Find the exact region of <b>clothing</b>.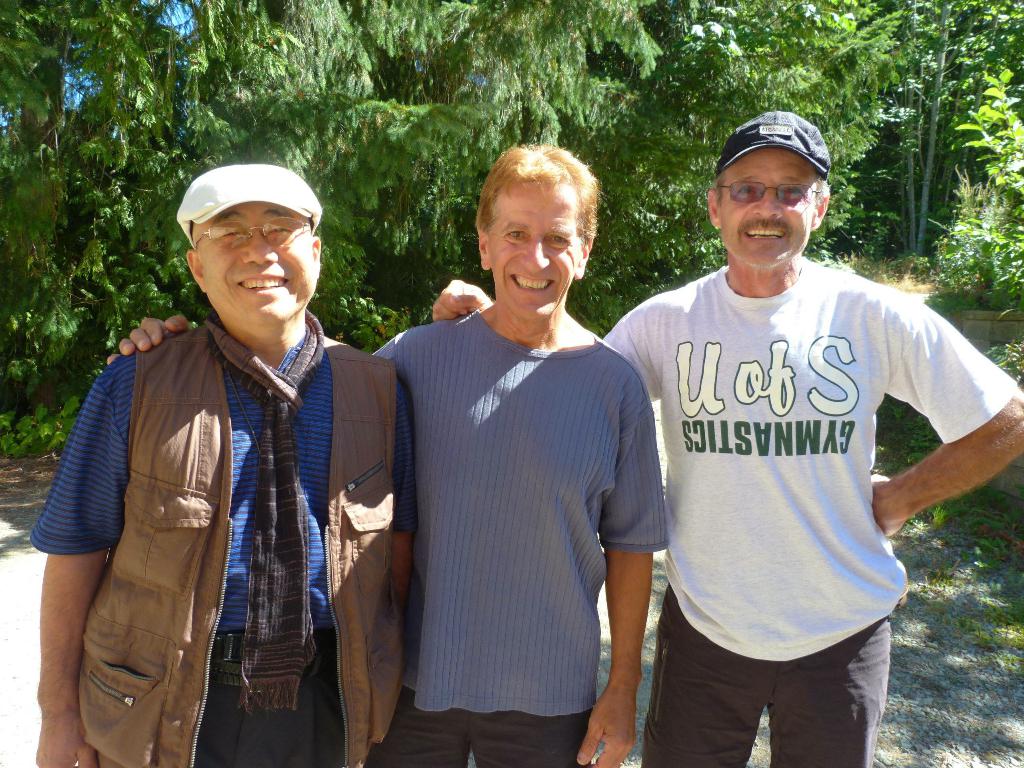
Exact region: 642,228,962,728.
